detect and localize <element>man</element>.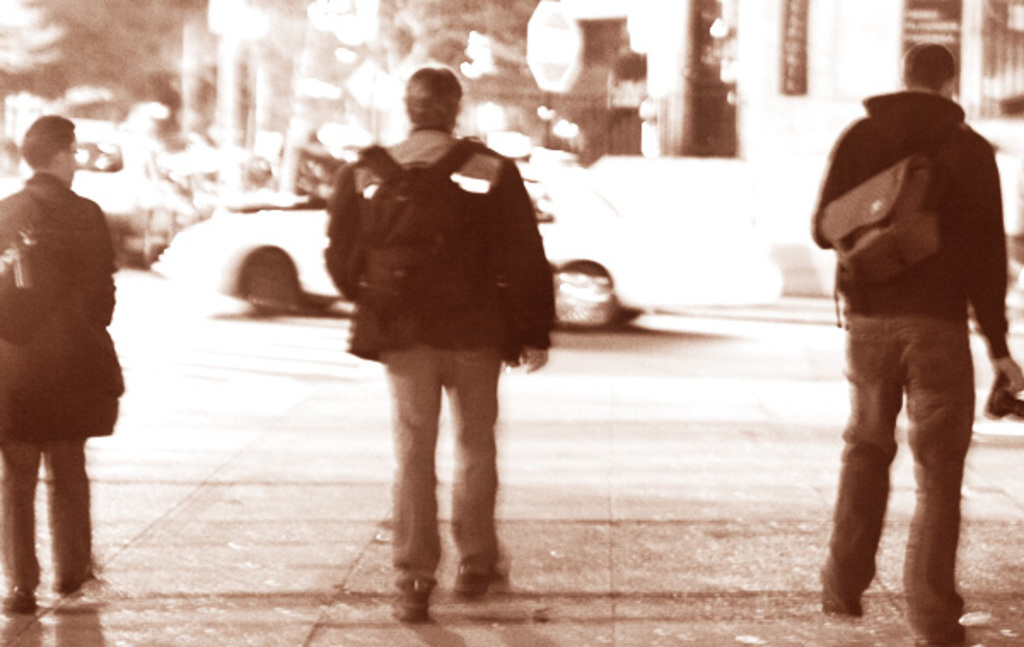
Localized at [left=0, top=118, right=123, bottom=618].
